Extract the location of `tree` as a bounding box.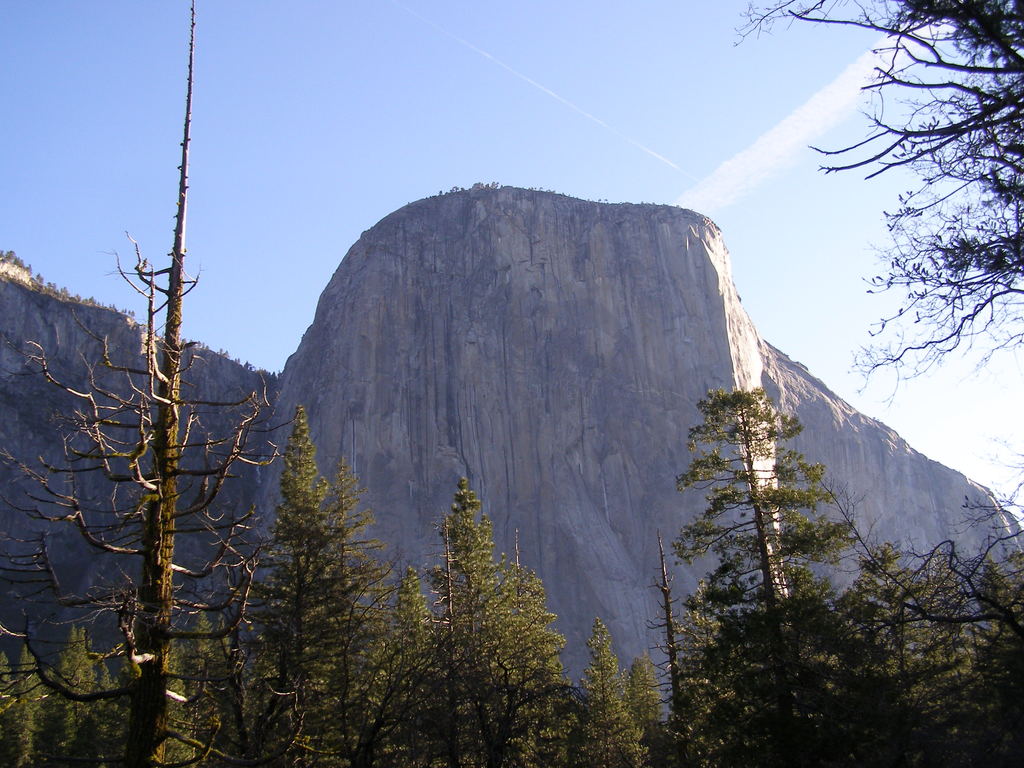
x1=0, y1=0, x2=333, y2=767.
